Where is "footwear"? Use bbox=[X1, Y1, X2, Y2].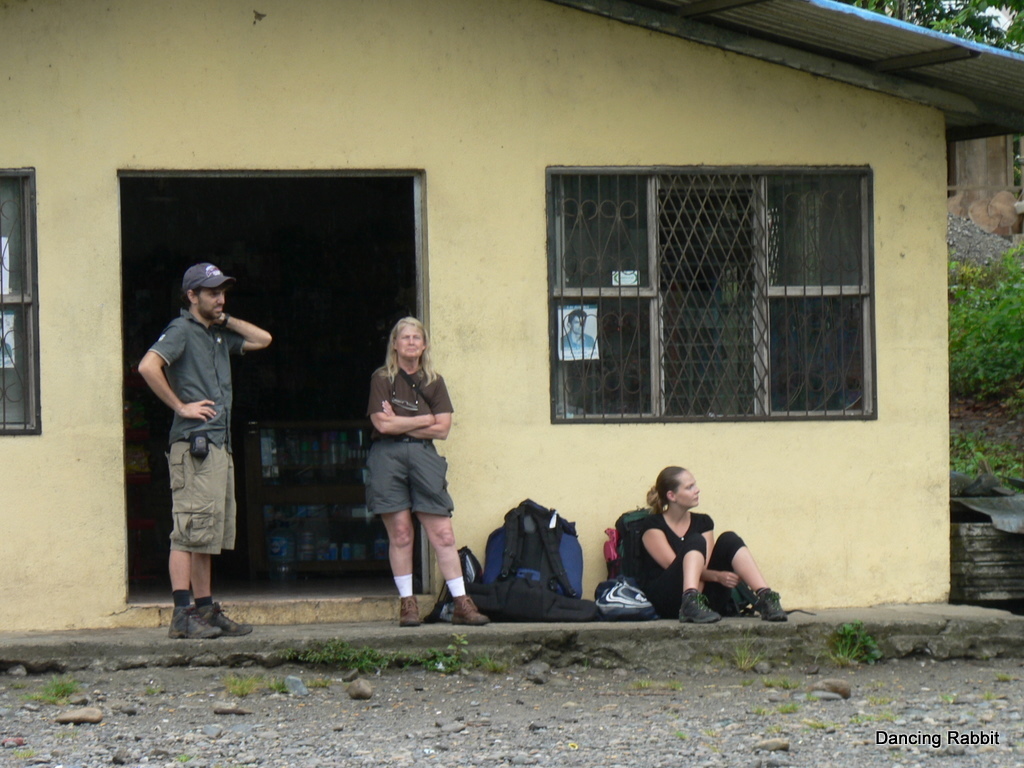
bbox=[681, 590, 731, 625].
